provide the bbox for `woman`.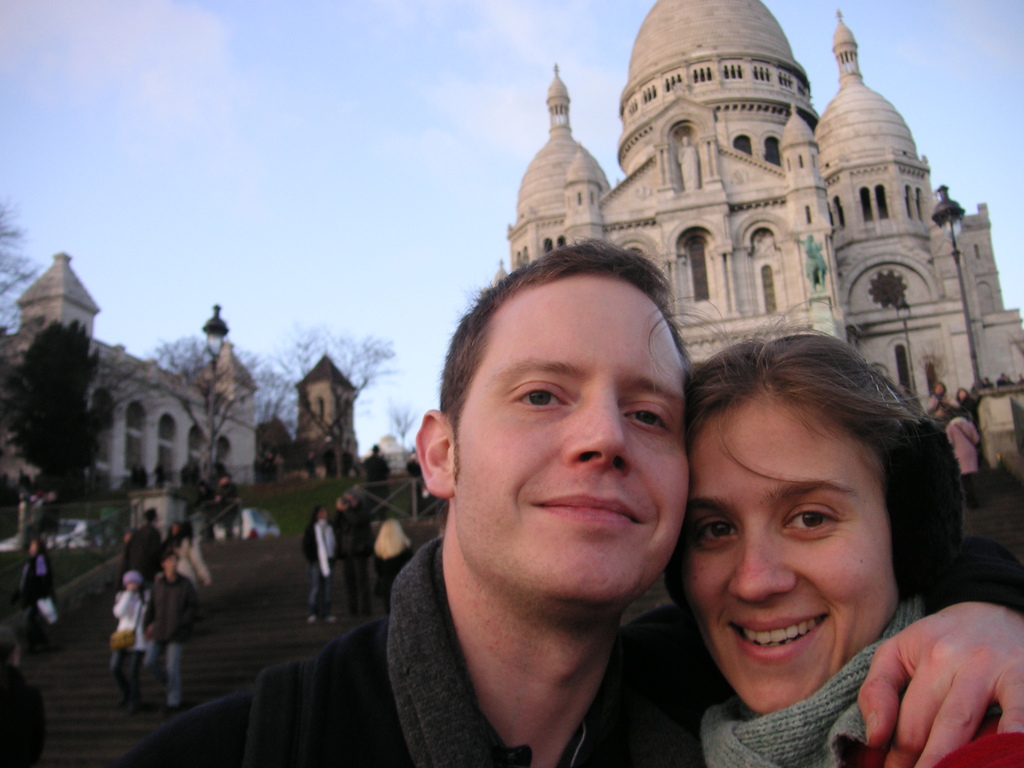
<region>634, 318, 1005, 767</region>.
